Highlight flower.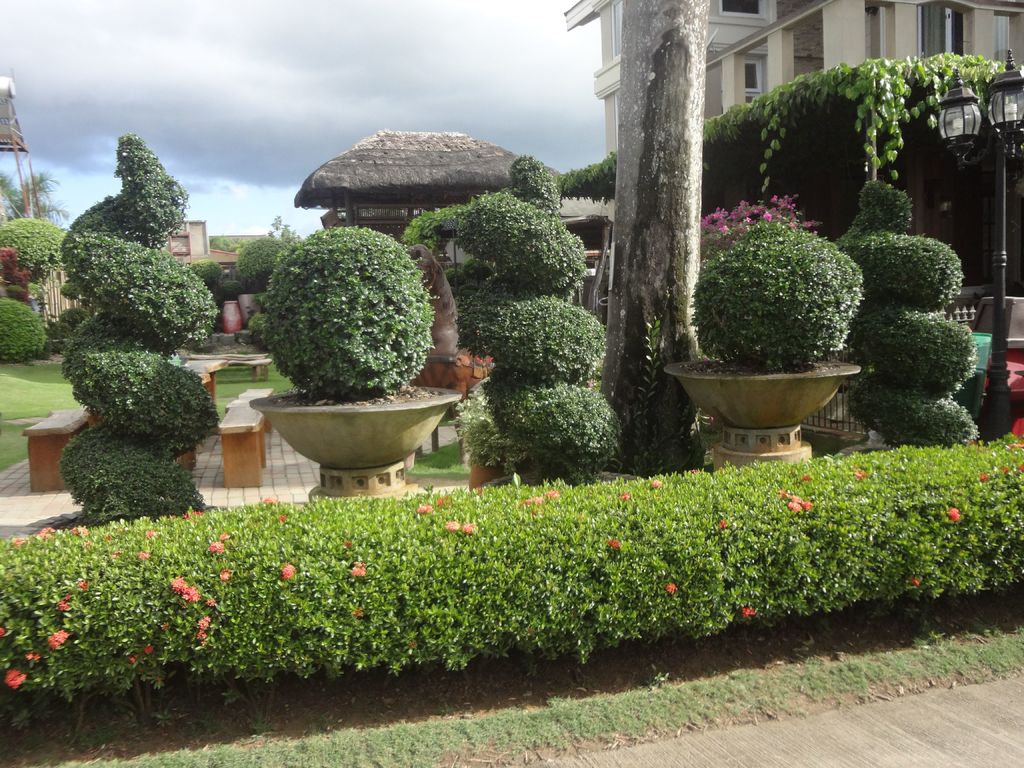
Highlighted region: locate(75, 577, 91, 590).
